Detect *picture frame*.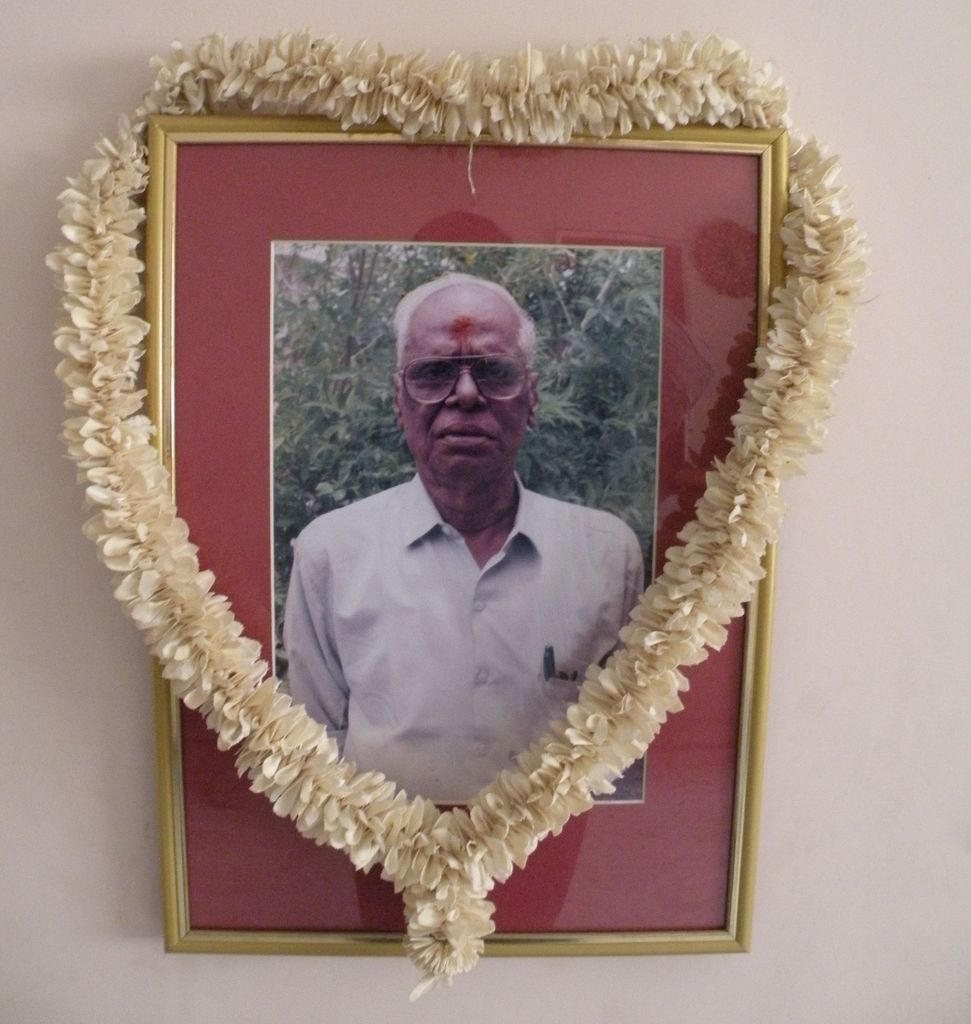
Detected at 145/113/790/960.
